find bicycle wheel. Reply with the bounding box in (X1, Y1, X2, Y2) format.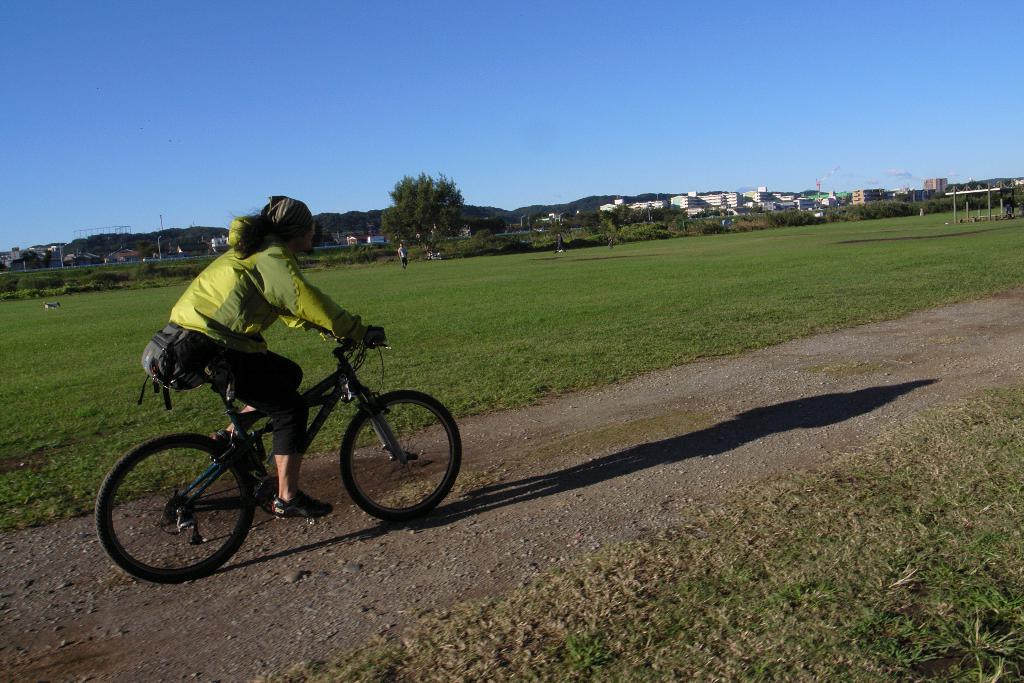
(89, 425, 269, 580).
